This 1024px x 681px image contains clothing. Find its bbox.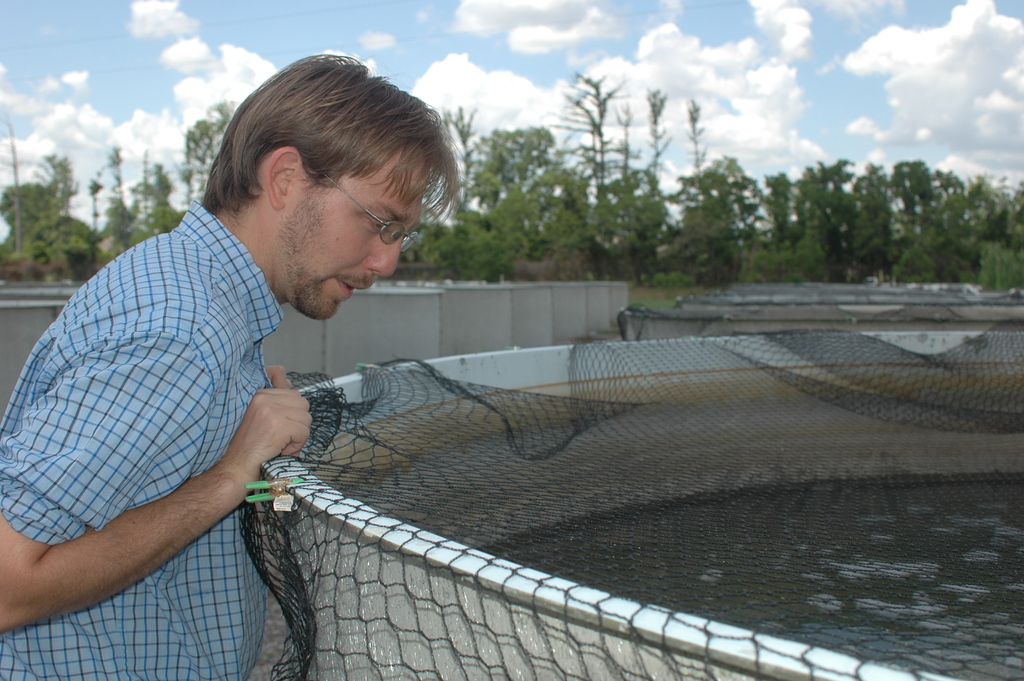
pyautogui.locateOnScreen(16, 167, 348, 654).
